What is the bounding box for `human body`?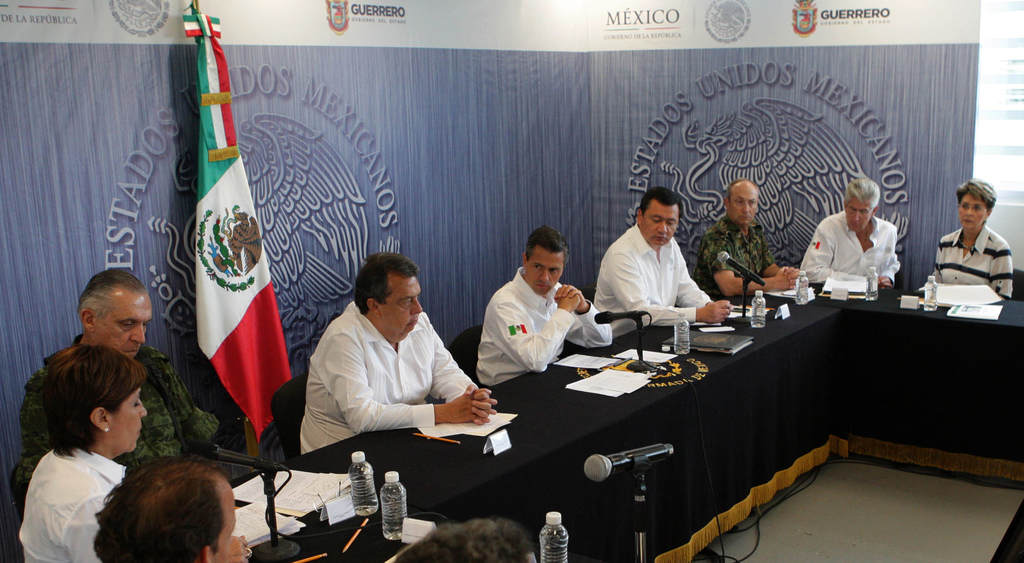
Rect(596, 224, 733, 331).
